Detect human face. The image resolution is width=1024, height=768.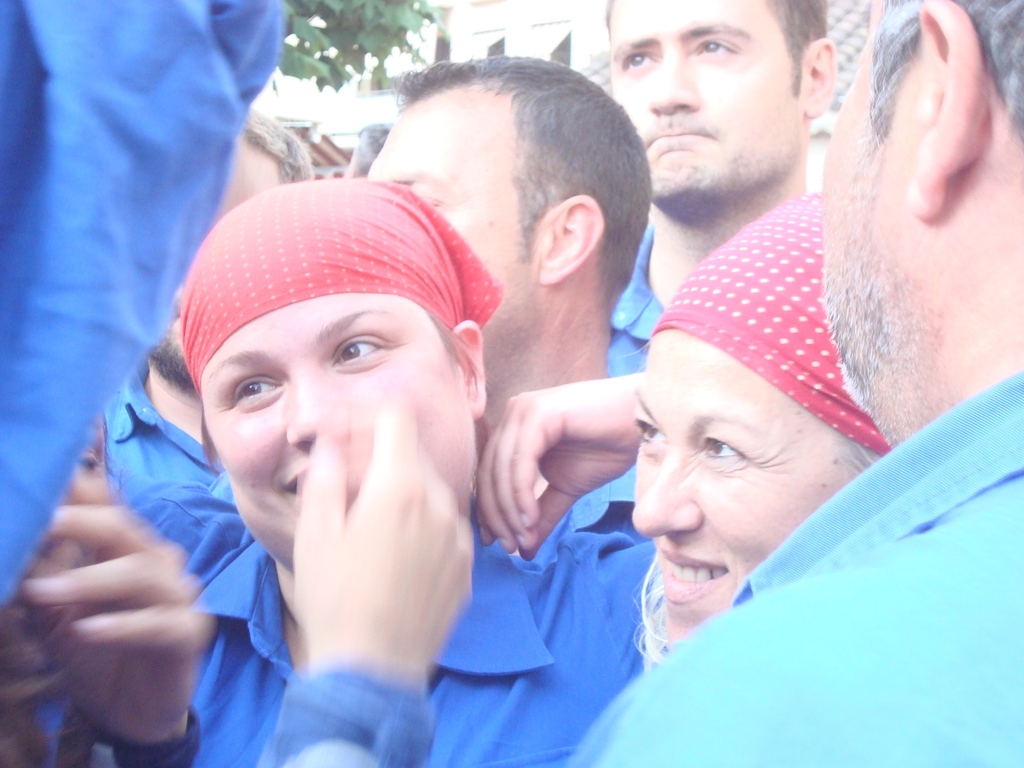
BBox(21, 405, 109, 586).
